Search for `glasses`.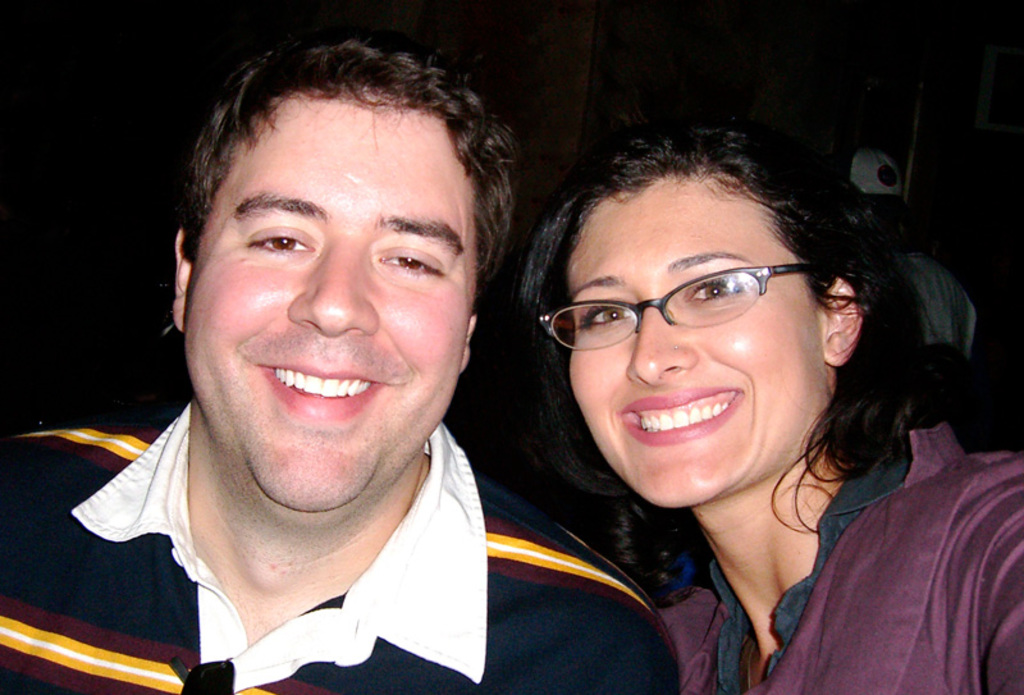
Found at crop(541, 262, 806, 352).
